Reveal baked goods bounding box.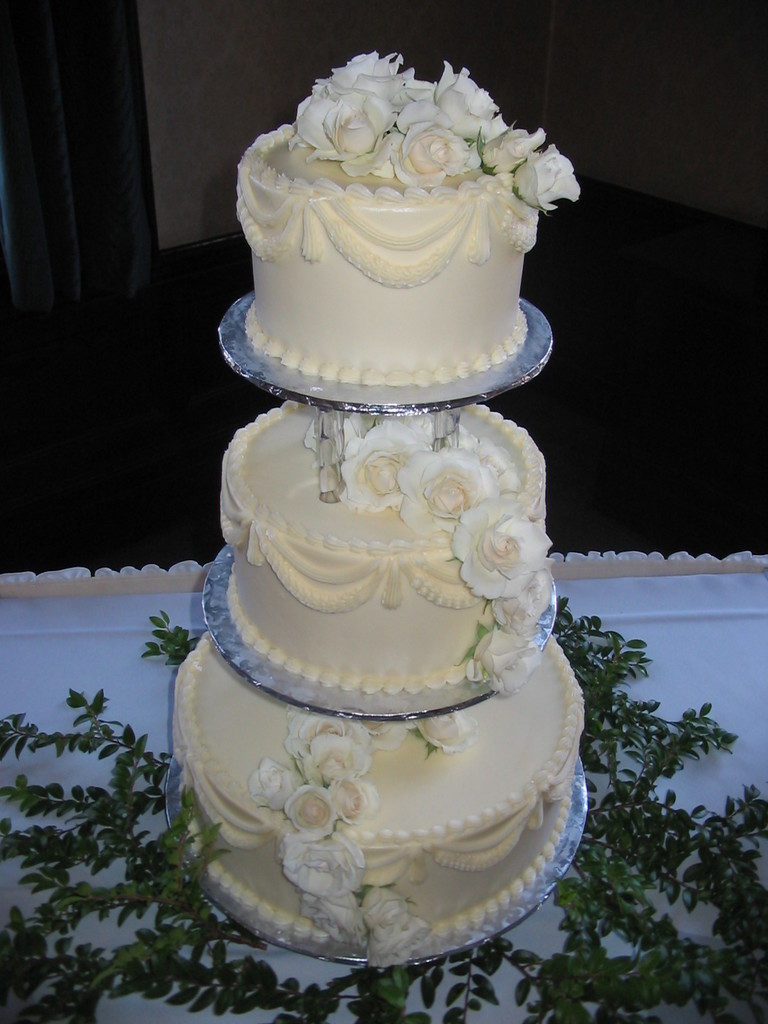
Revealed: box=[243, 47, 580, 386].
